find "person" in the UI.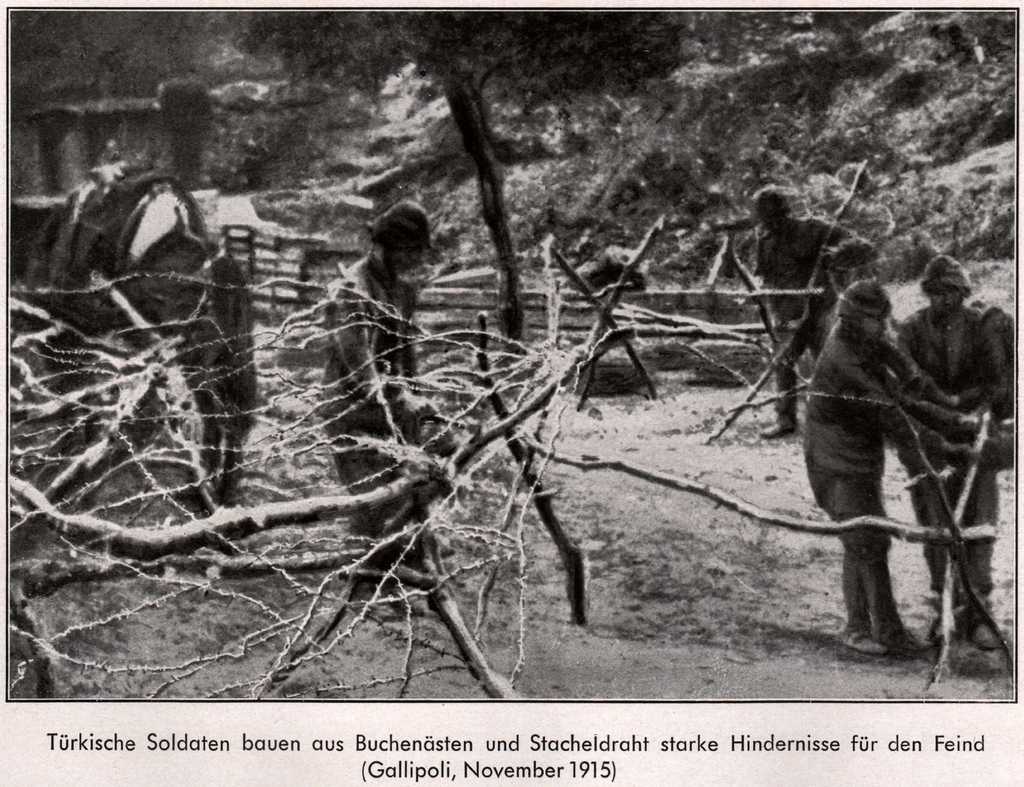
UI element at [796,281,993,654].
